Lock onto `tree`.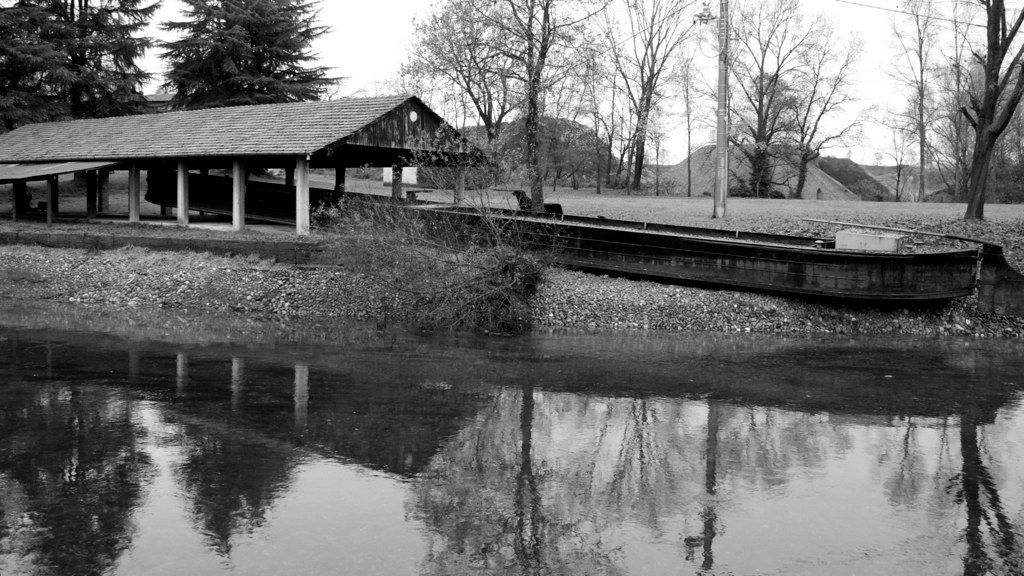
Locked: select_region(158, 0, 336, 111).
